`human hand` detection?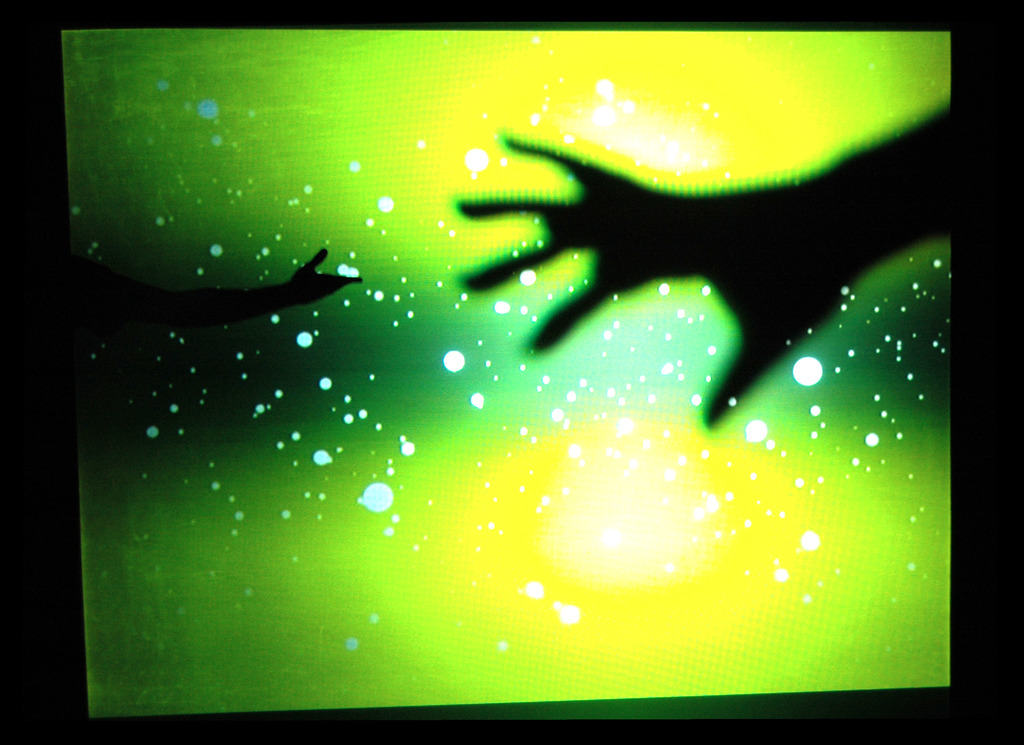
[287,245,366,306]
